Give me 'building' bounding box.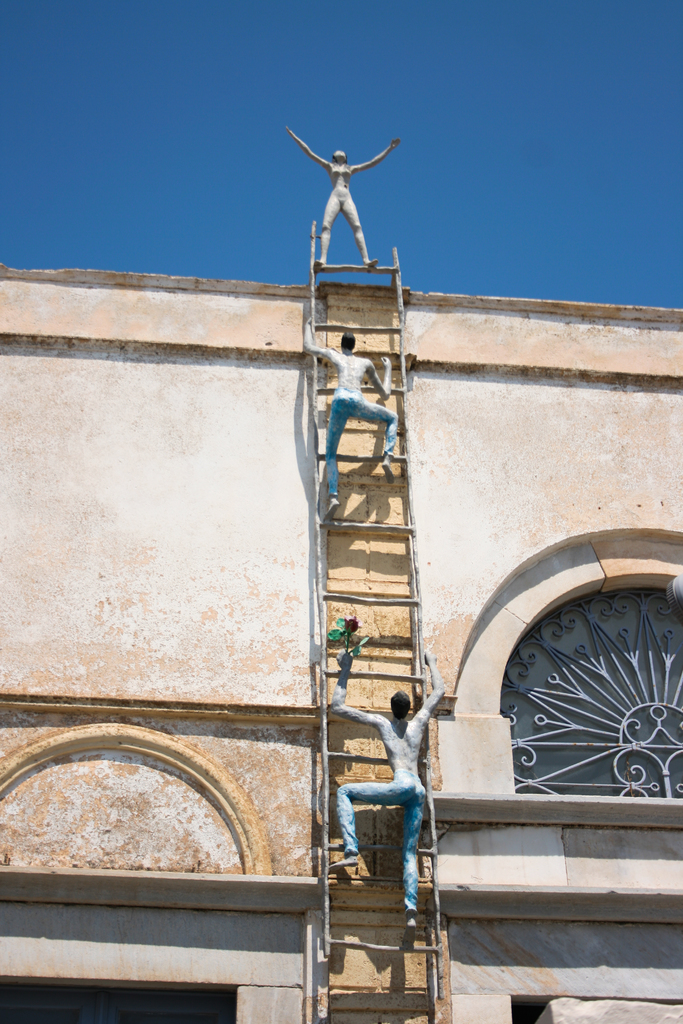
pyautogui.locateOnScreen(1, 121, 682, 1023).
